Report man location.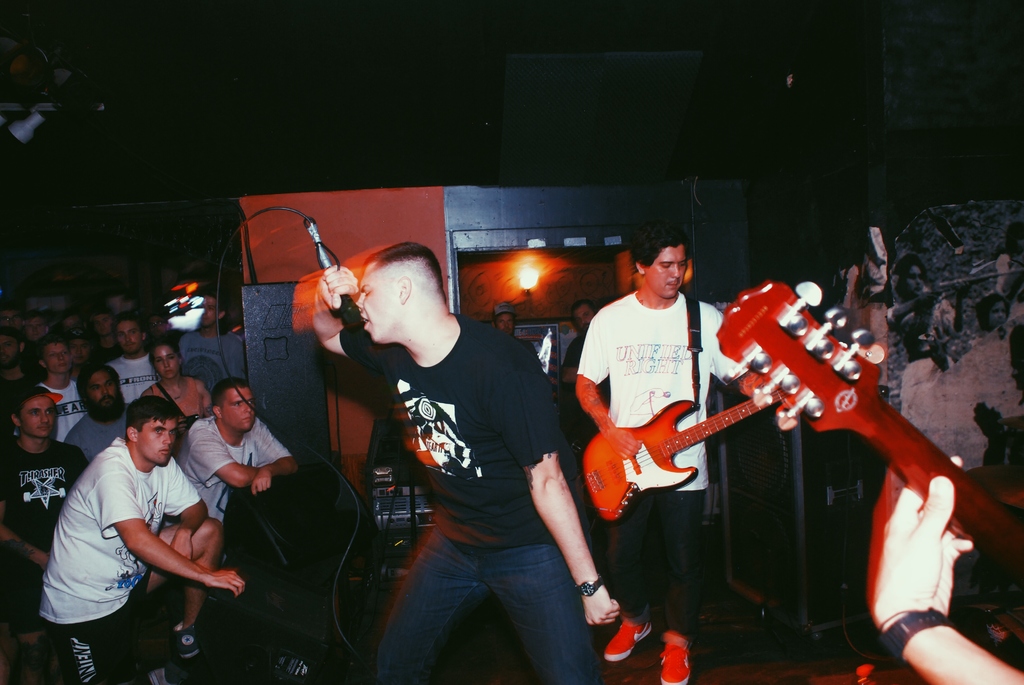
Report: 0/392/96/576.
